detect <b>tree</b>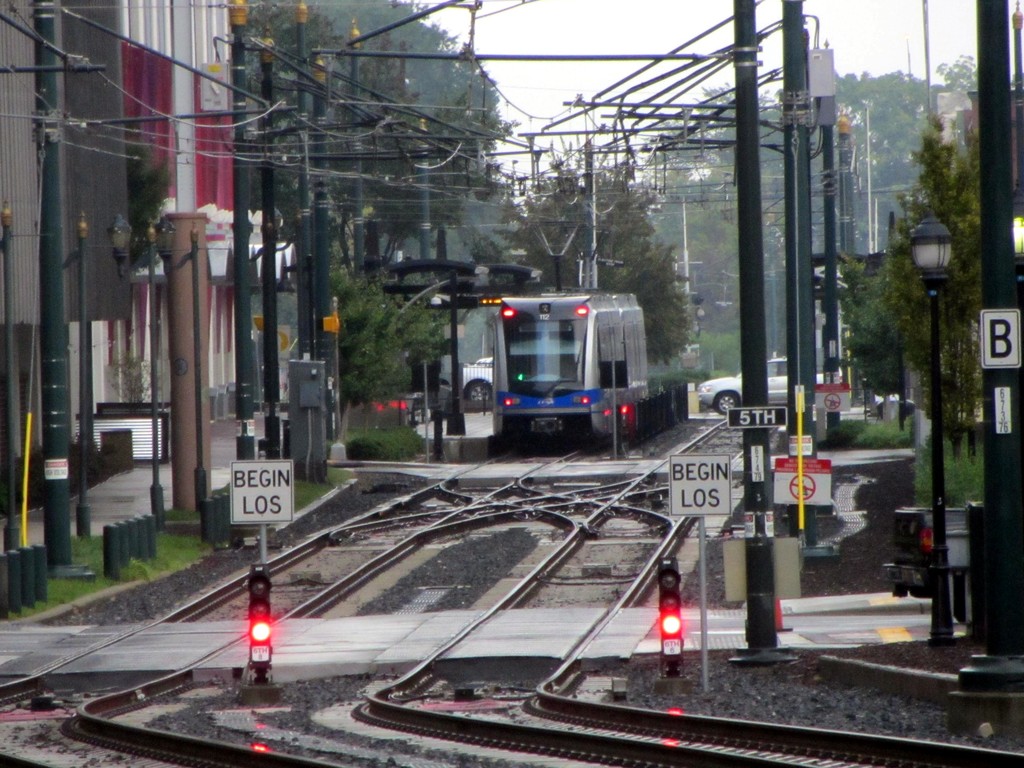
bbox(849, 164, 988, 490)
